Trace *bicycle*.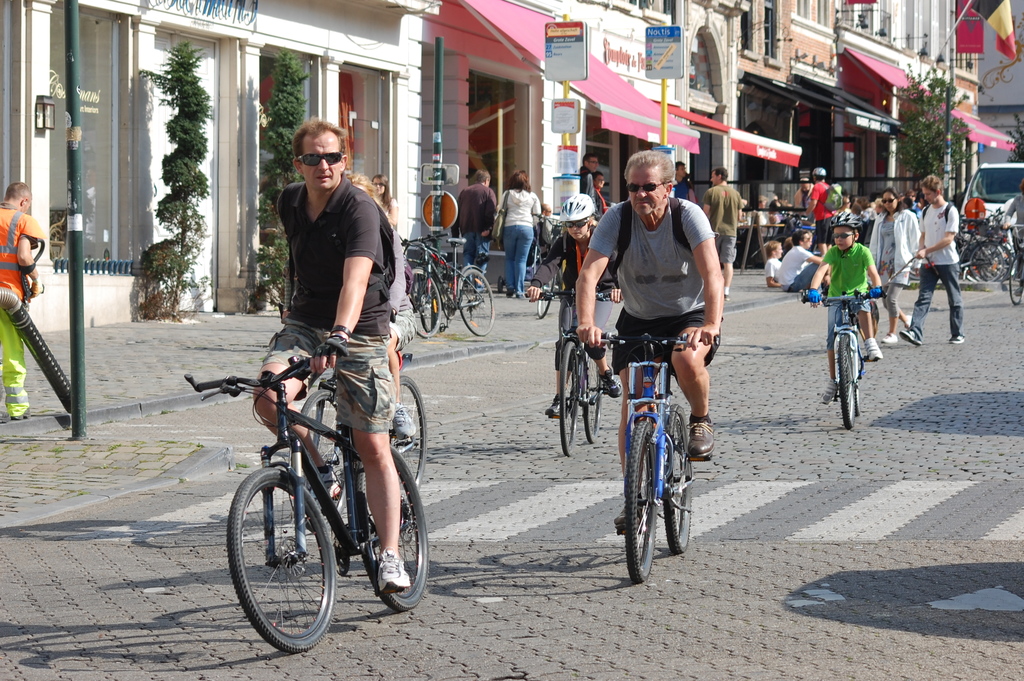
Traced to 799 289 884 432.
